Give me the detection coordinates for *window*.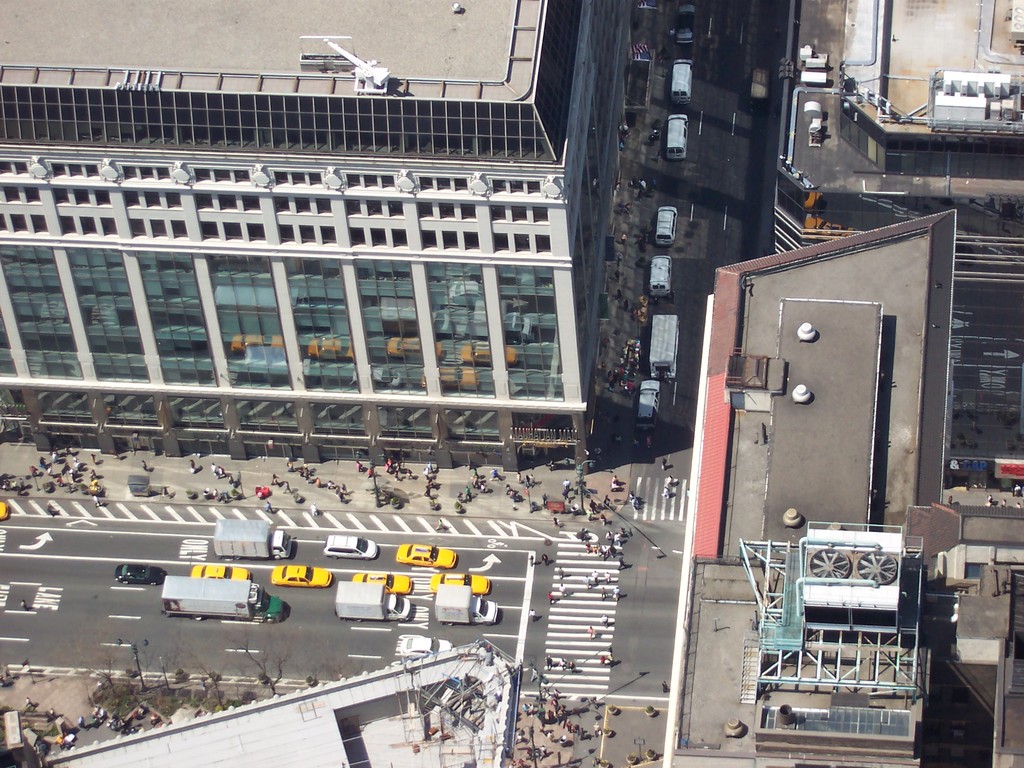
129:218:148:237.
